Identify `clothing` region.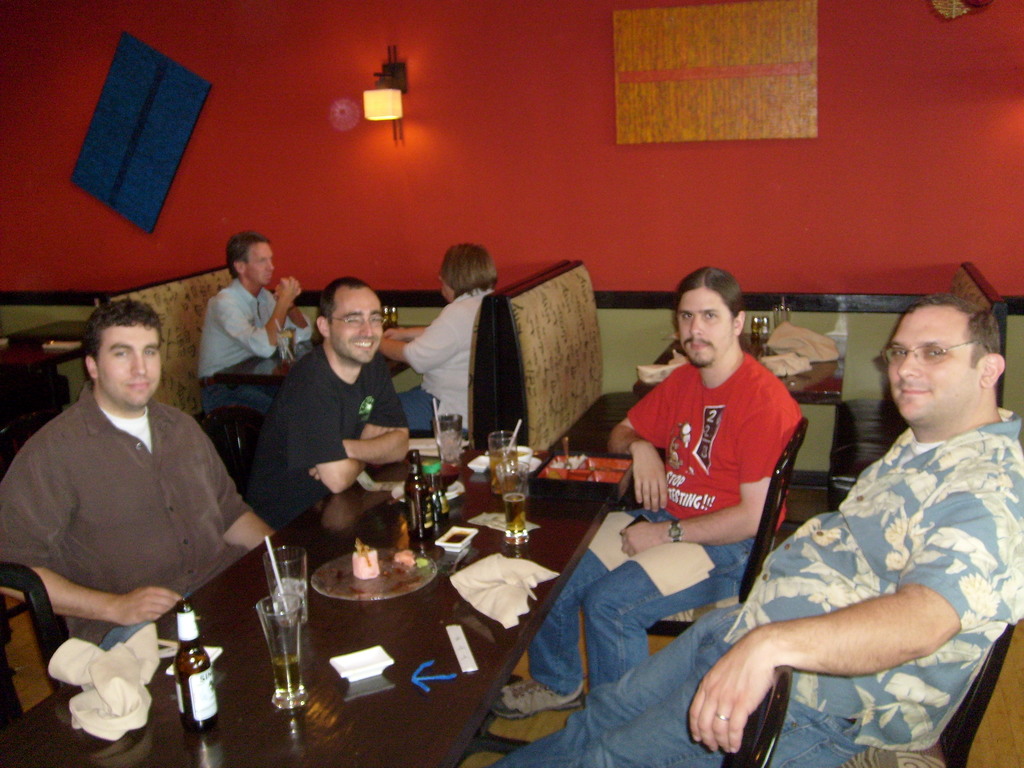
Region: (x1=247, y1=344, x2=407, y2=532).
